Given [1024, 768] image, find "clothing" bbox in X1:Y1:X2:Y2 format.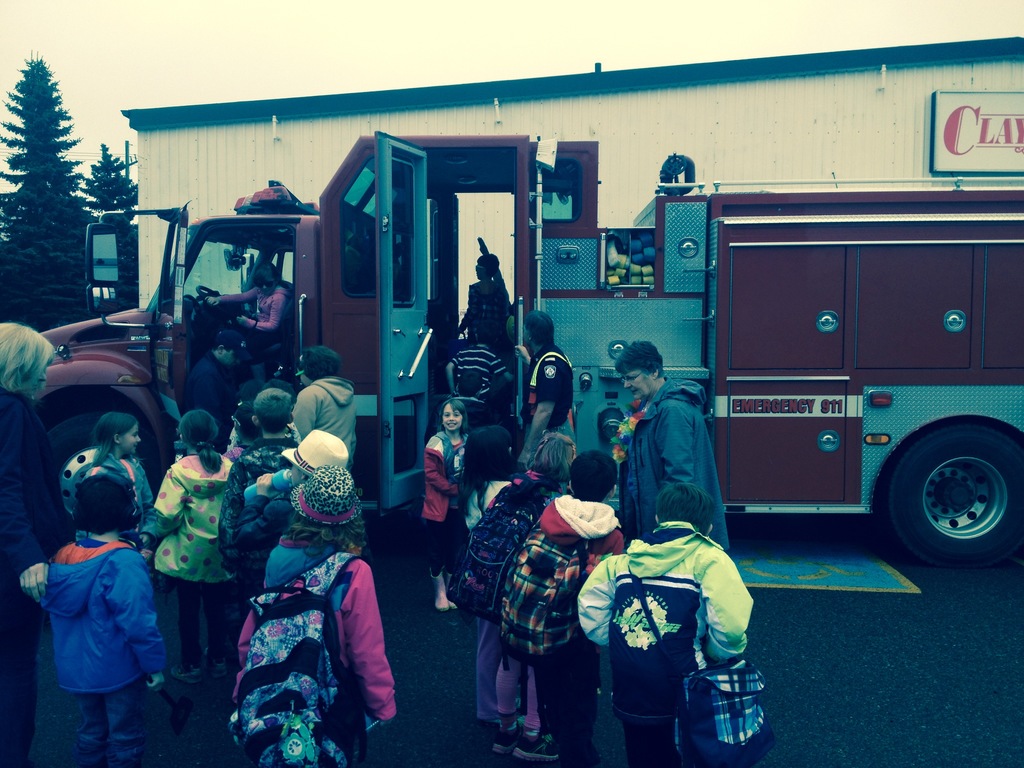
229:532:394:767.
